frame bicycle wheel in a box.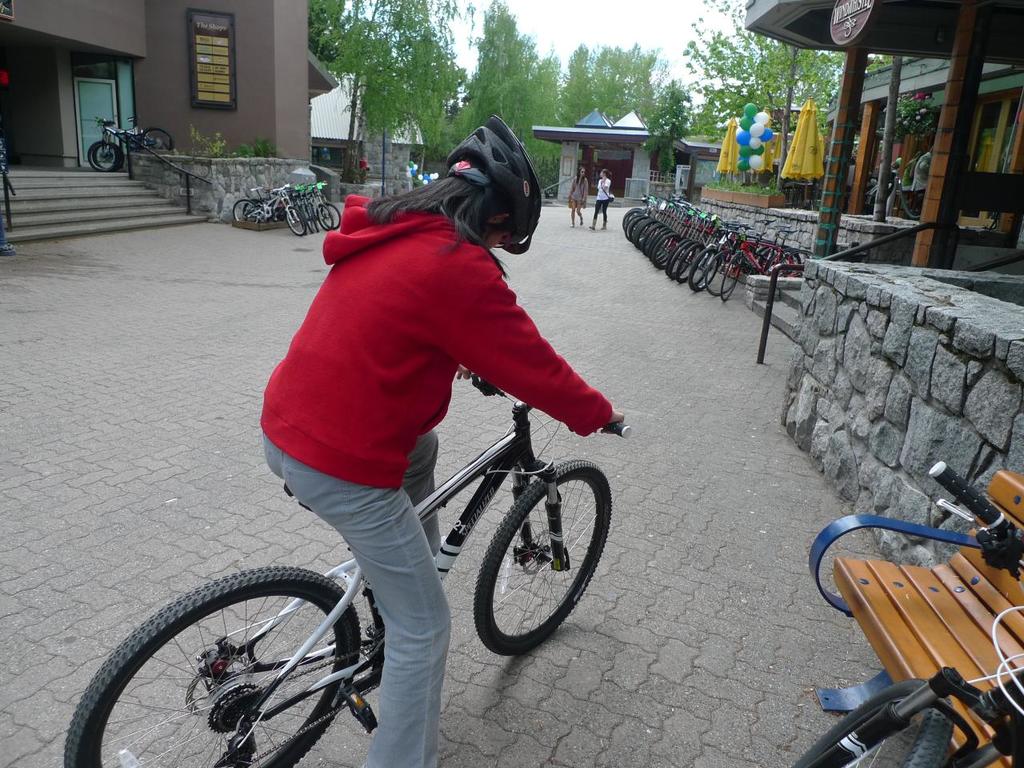
detection(786, 678, 958, 767).
